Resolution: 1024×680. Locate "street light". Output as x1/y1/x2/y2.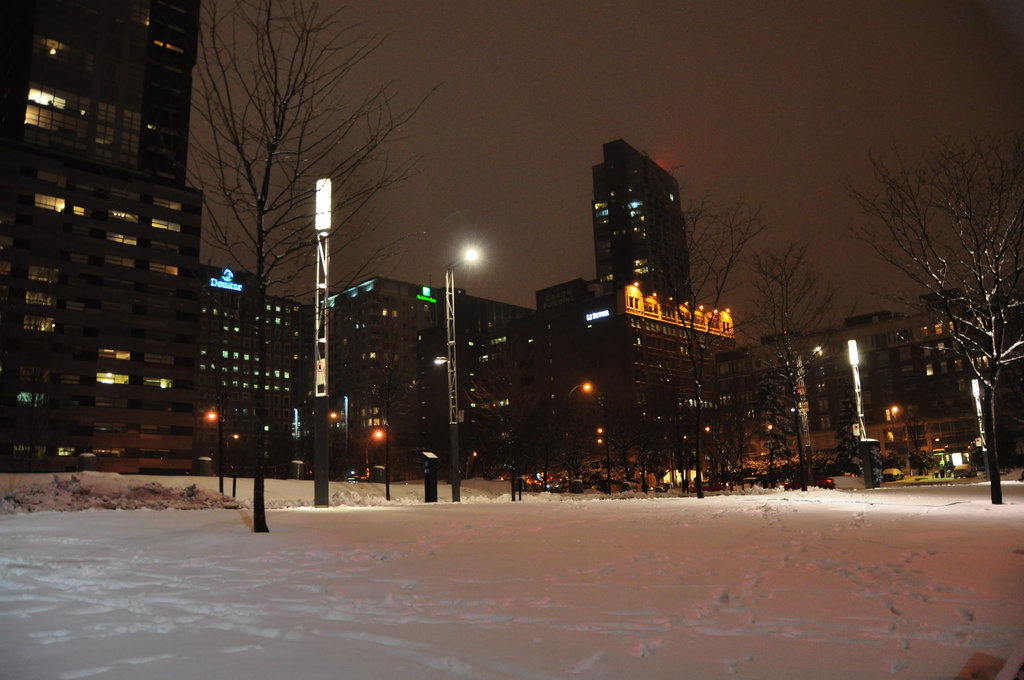
845/337/884/490.
